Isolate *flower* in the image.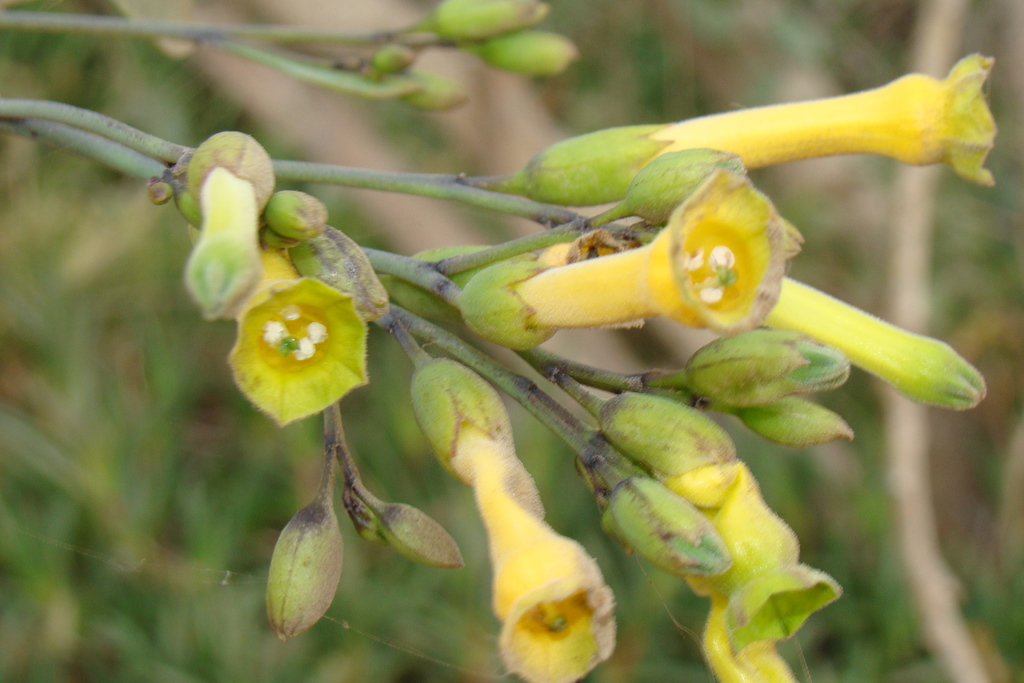
Isolated region: <region>289, 230, 392, 334</region>.
